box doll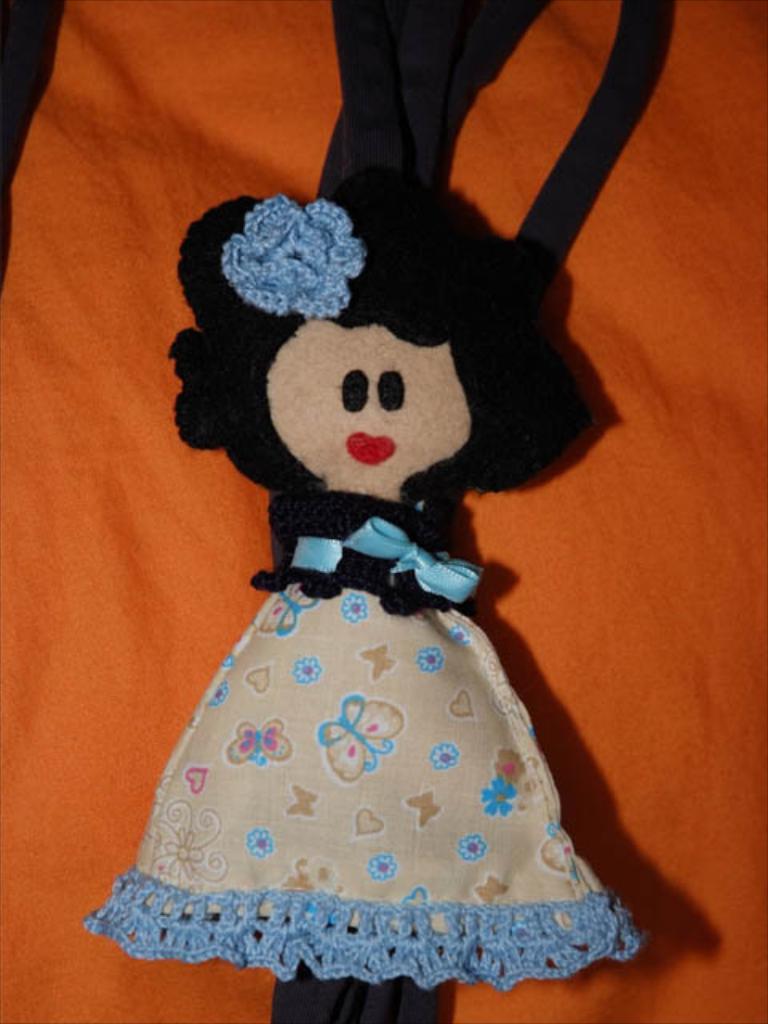
bbox(88, 130, 677, 1023)
